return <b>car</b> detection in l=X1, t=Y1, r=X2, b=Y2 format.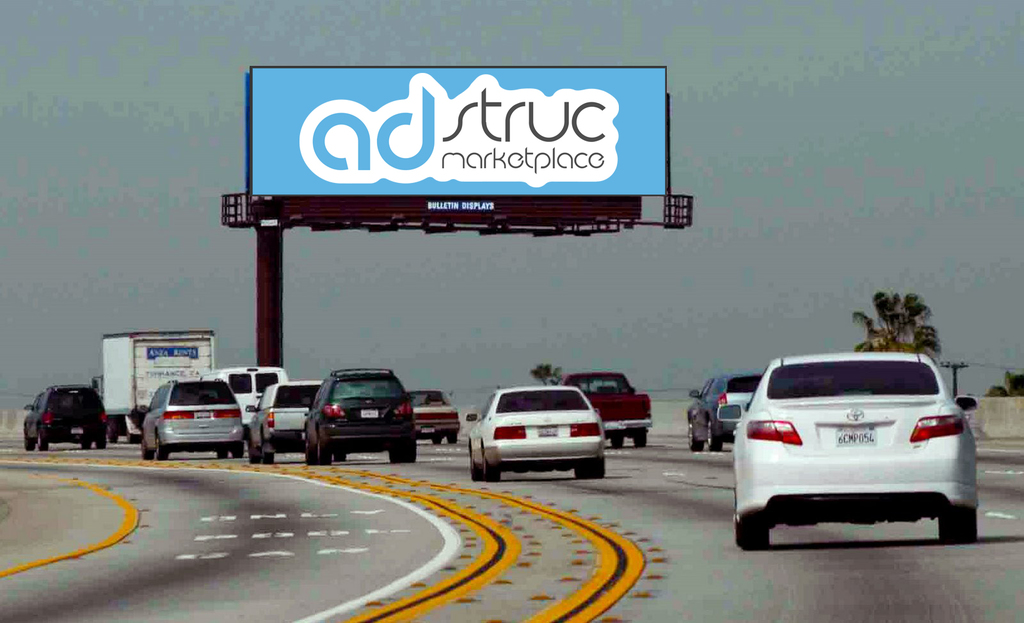
l=719, t=349, r=994, b=550.
